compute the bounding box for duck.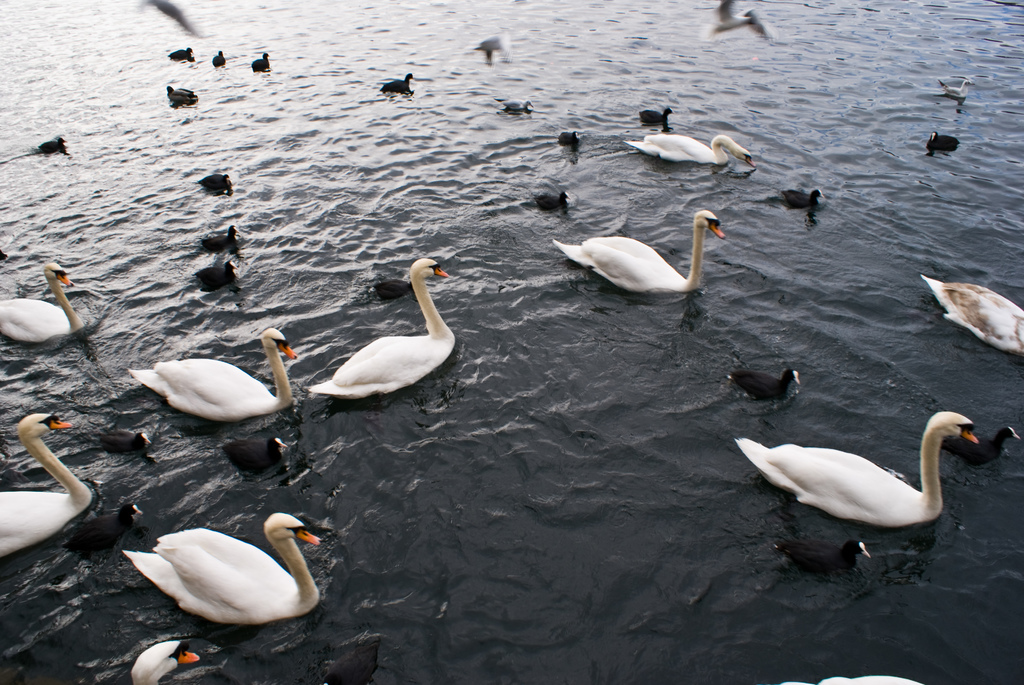
733, 414, 982, 535.
